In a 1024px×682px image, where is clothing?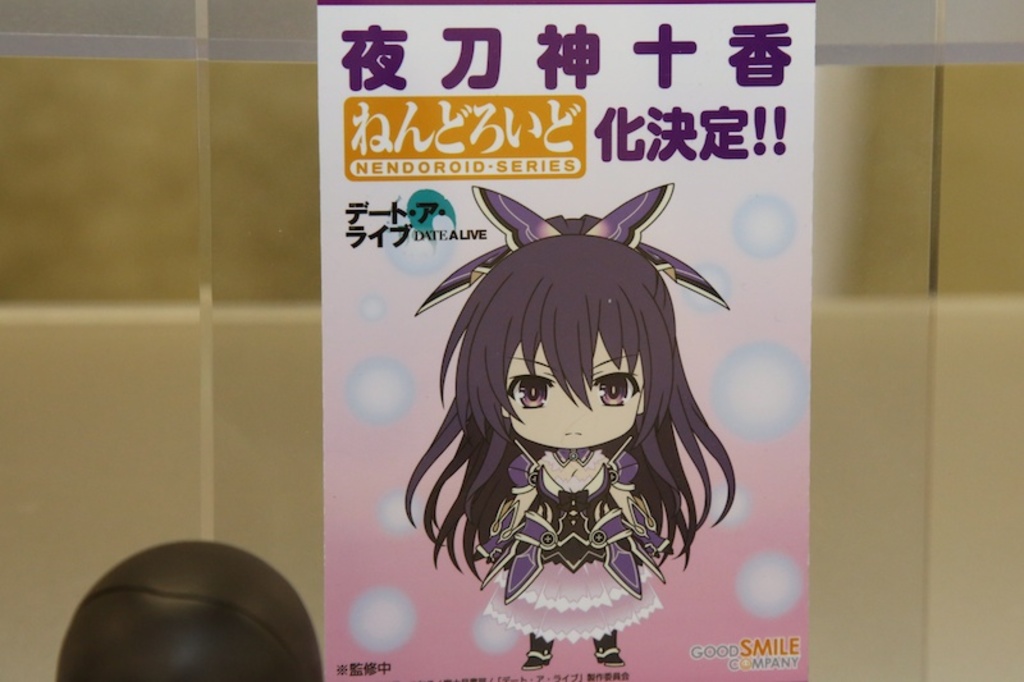
Rect(476, 432, 669, 598).
